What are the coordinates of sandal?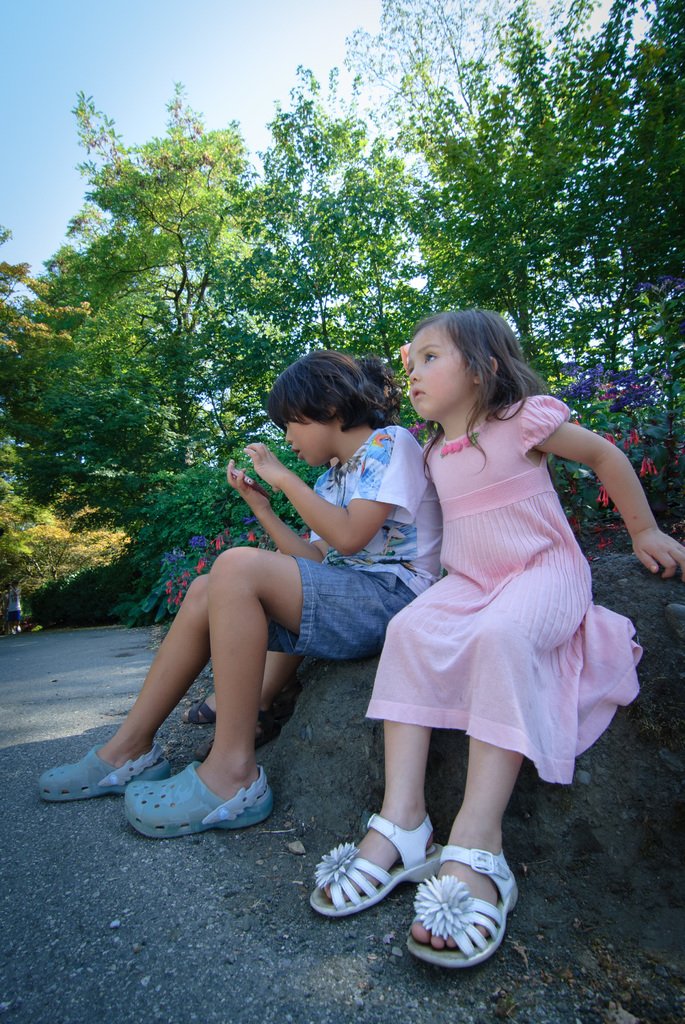
l=124, t=762, r=272, b=841.
